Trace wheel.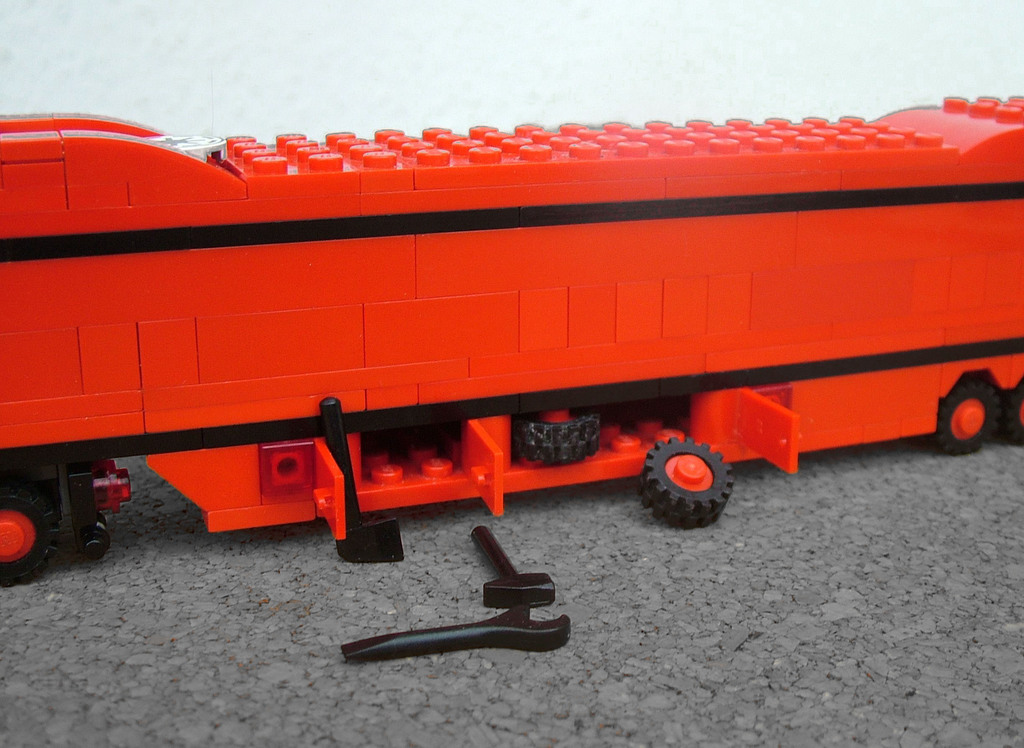
Traced to 641, 430, 740, 532.
